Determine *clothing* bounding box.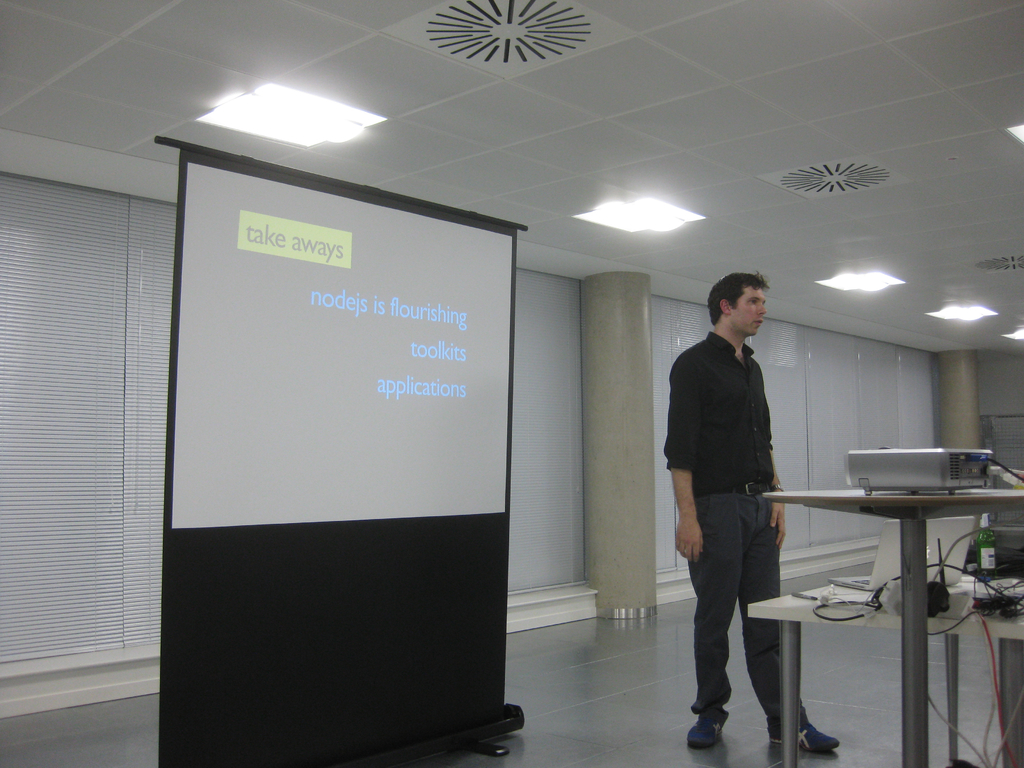
Determined: (662,333,809,724).
